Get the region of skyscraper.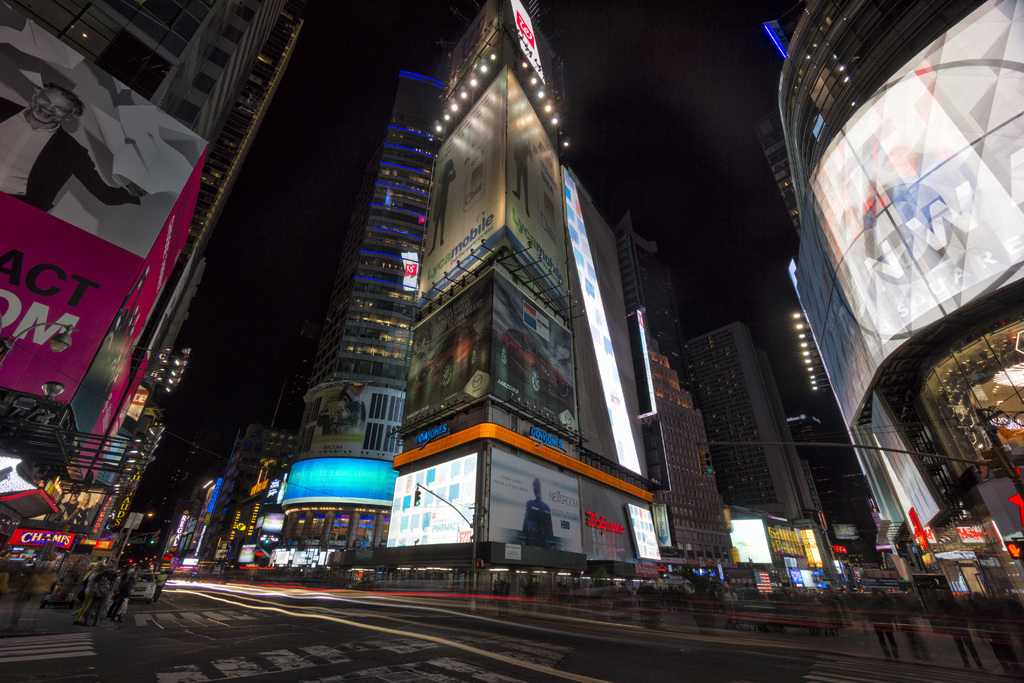
(x1=735, y1=0, x2=1023, y2=643).
